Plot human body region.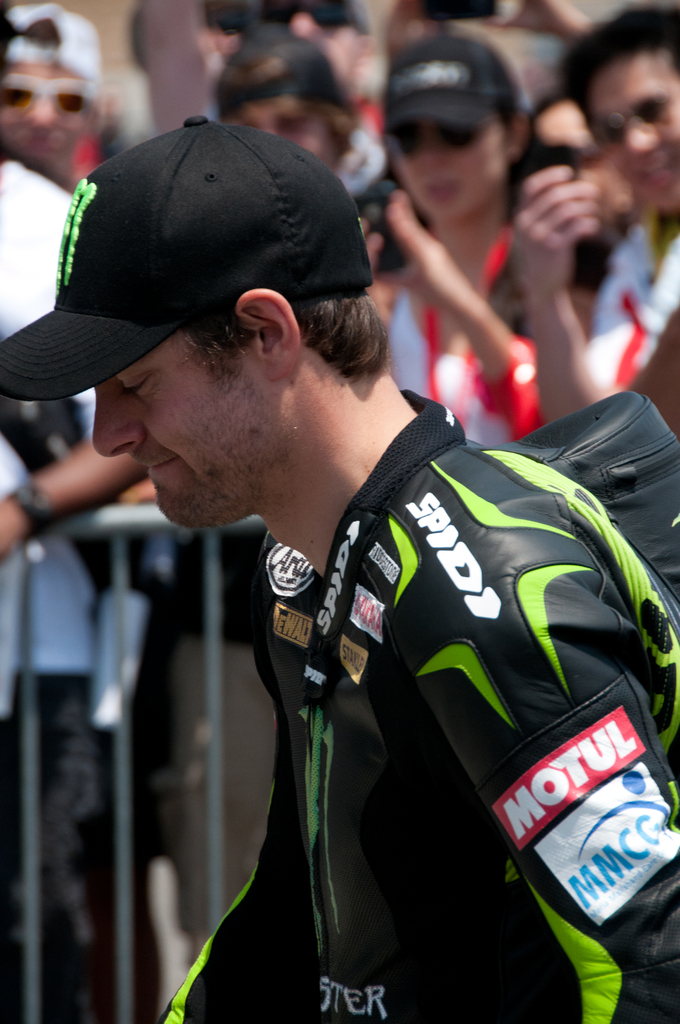
Plotted at bbox=(368, 12, 638, 452).
